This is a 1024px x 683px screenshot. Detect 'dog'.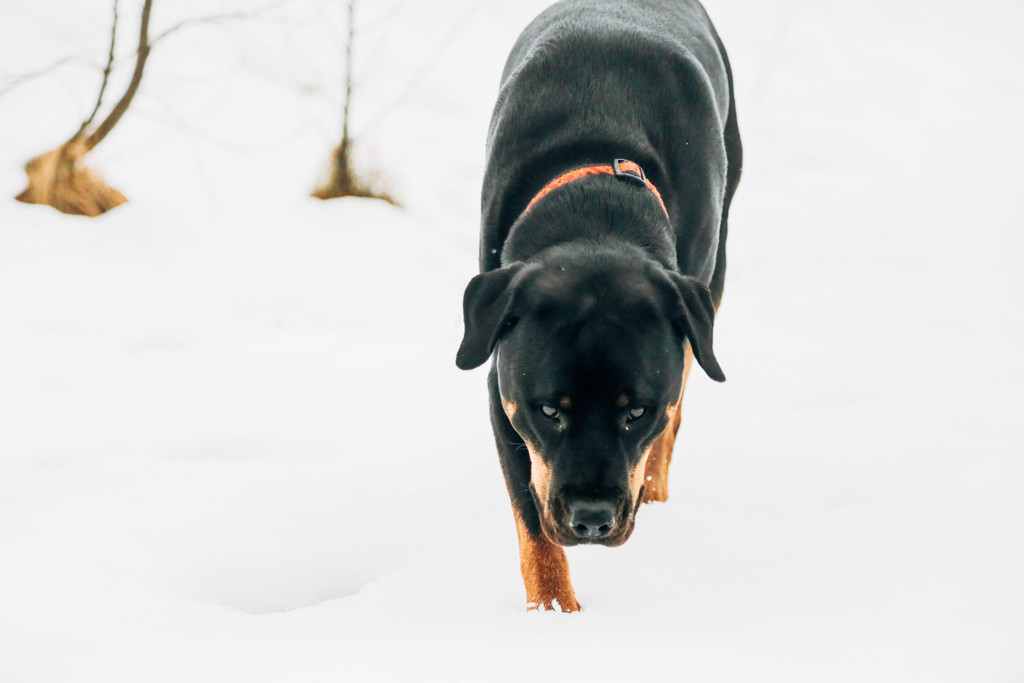
(451,0,741,618).
